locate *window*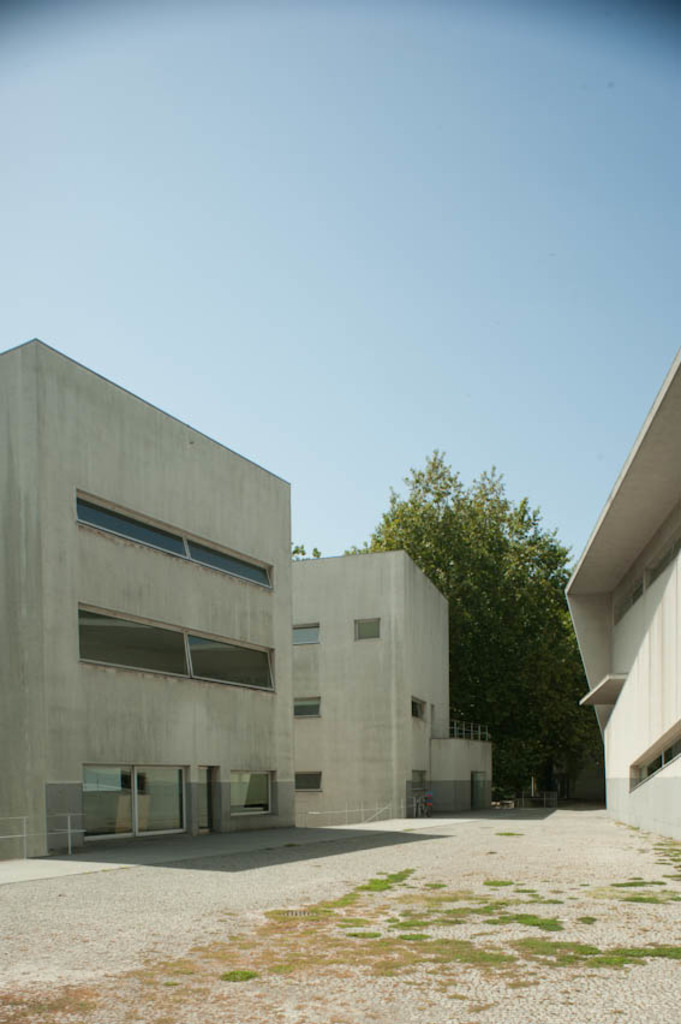
bbox(295, 772, 322, 790)
